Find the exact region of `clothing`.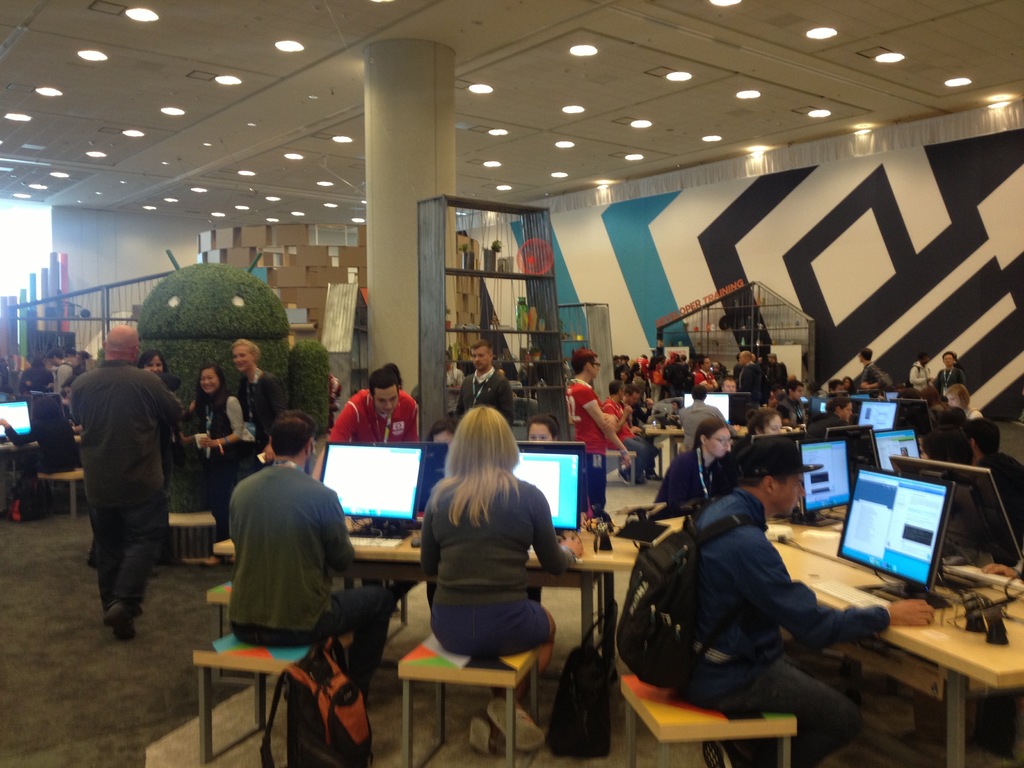
Exact region: (65,363,175,490).
